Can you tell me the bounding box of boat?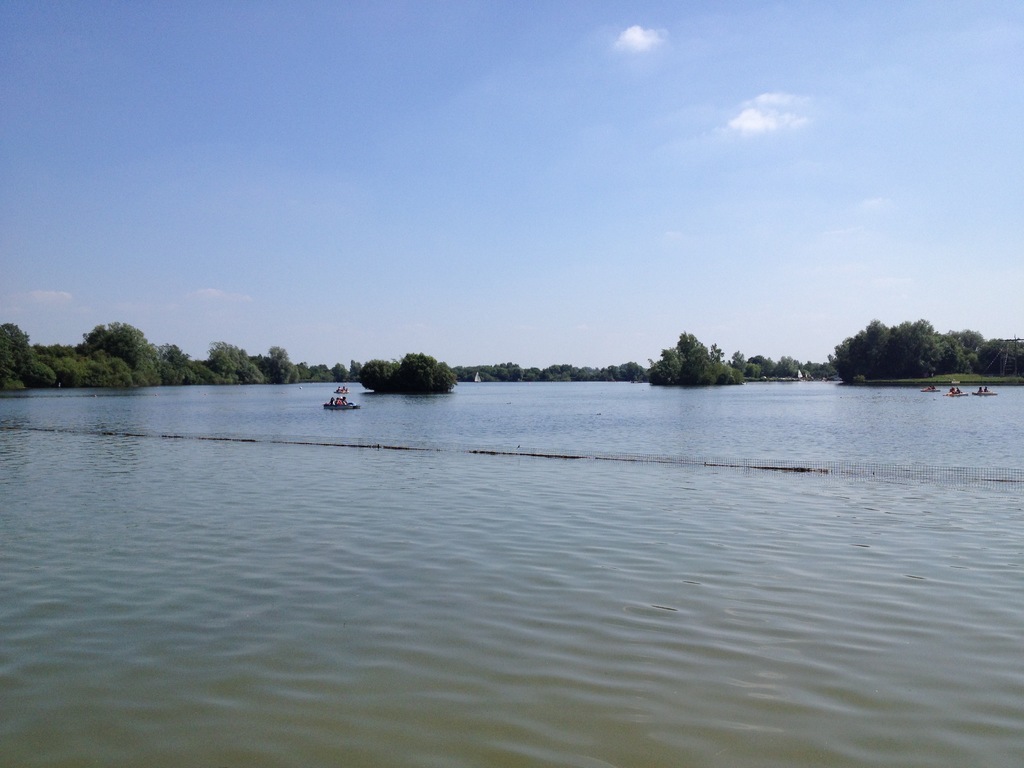
left=323, top=396, right=356, bottom=410.
